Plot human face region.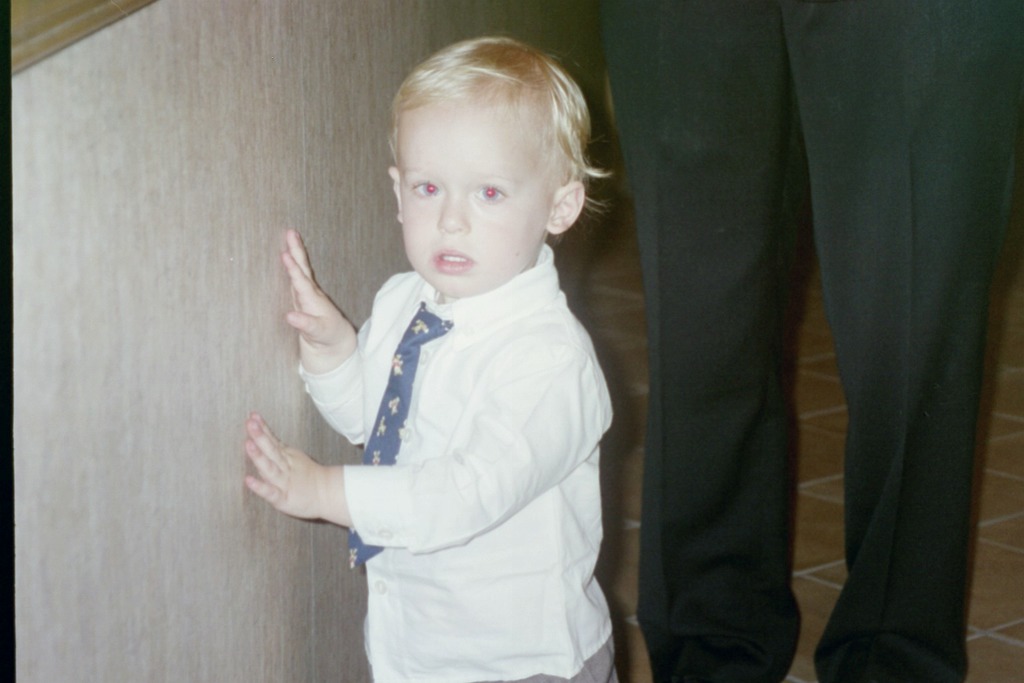
Plotted at (391,81,550,302).
